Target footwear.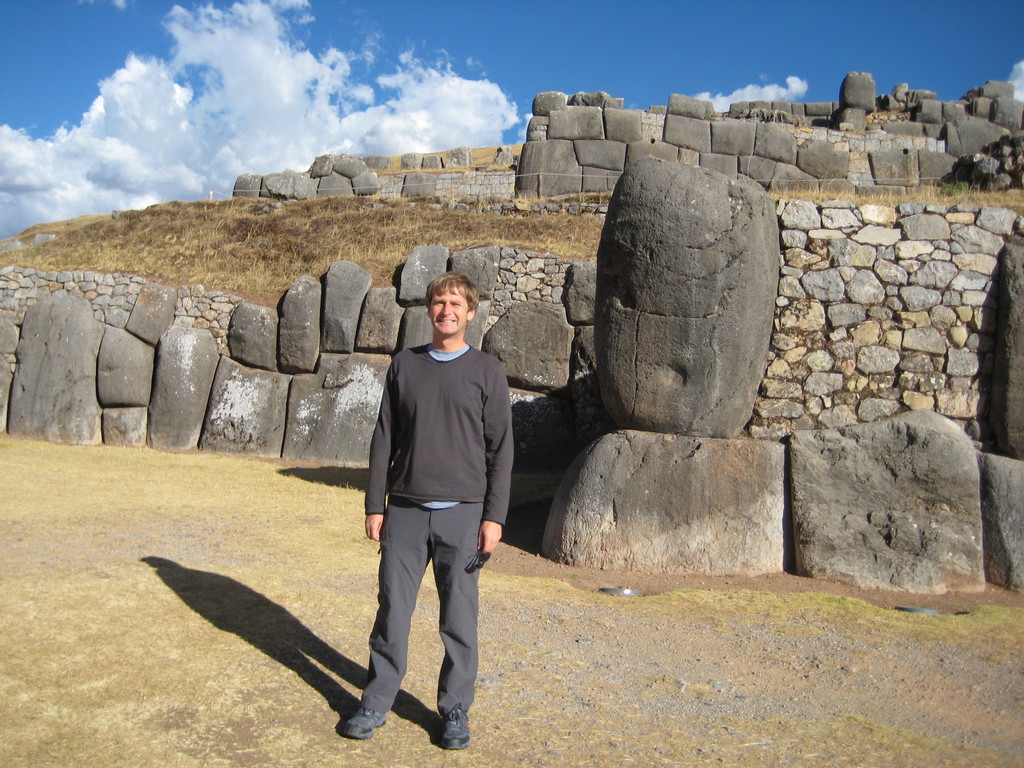
Target region: pyautogui.locateOnScreen(340, 709, 388, 738).
